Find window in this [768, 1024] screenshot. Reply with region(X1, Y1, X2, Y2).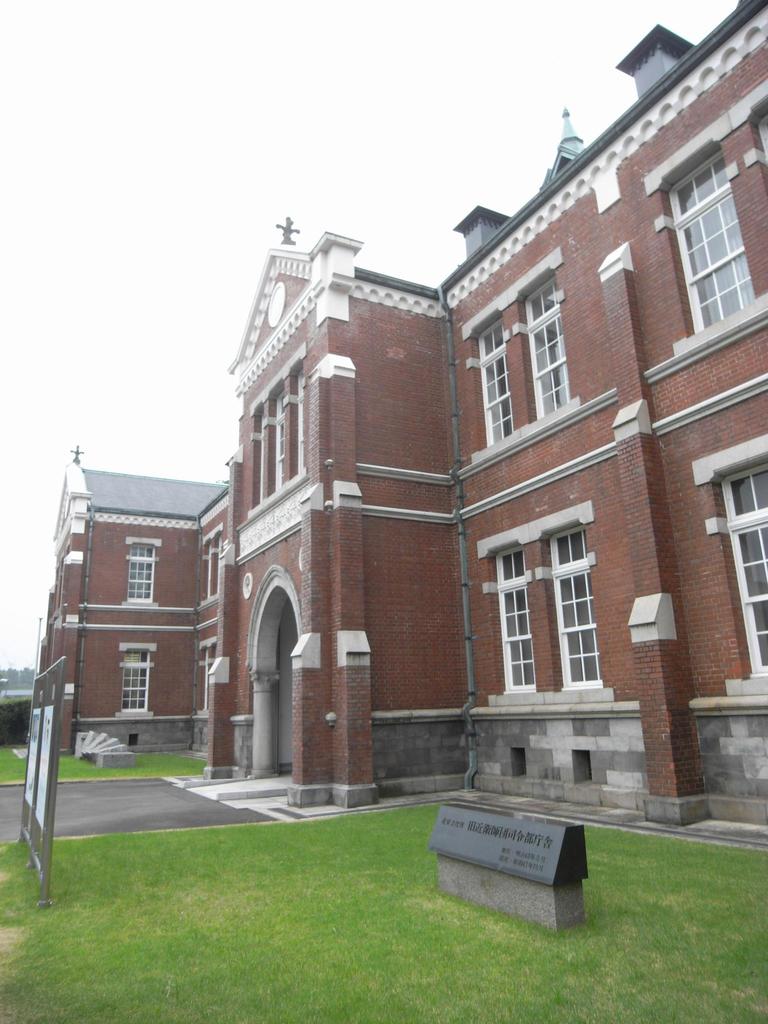
region(506, 543, 535, 694).
